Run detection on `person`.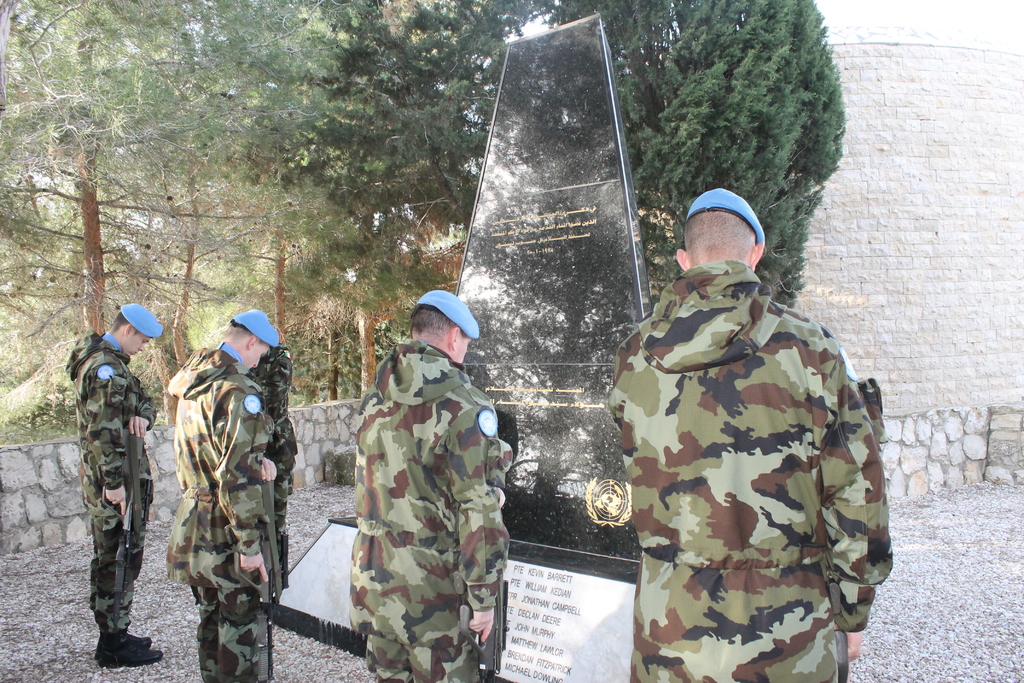
Result: x1=354, y1=288, x2=514, y2=682.
